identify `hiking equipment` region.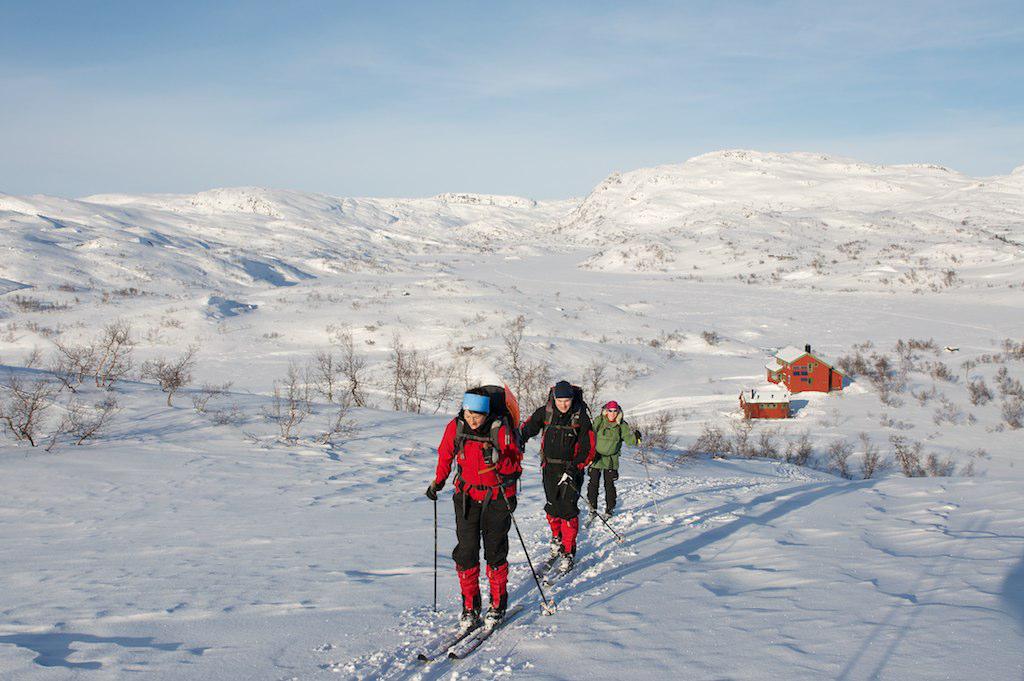
Region: region(556, 471, 619, 543).
